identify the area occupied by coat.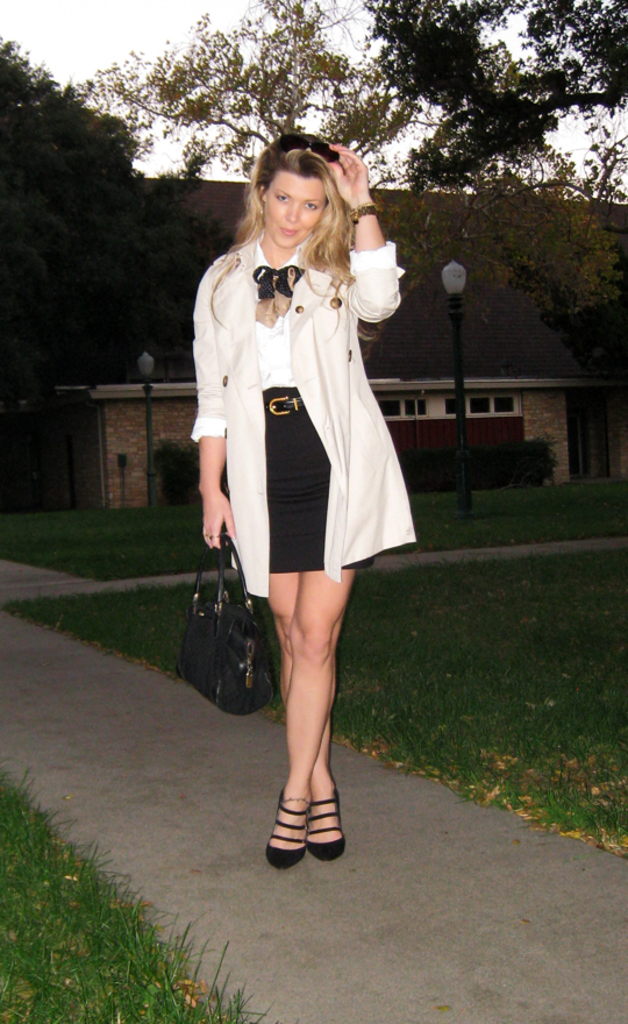
Area: <box>194,229,409,600</box>.
